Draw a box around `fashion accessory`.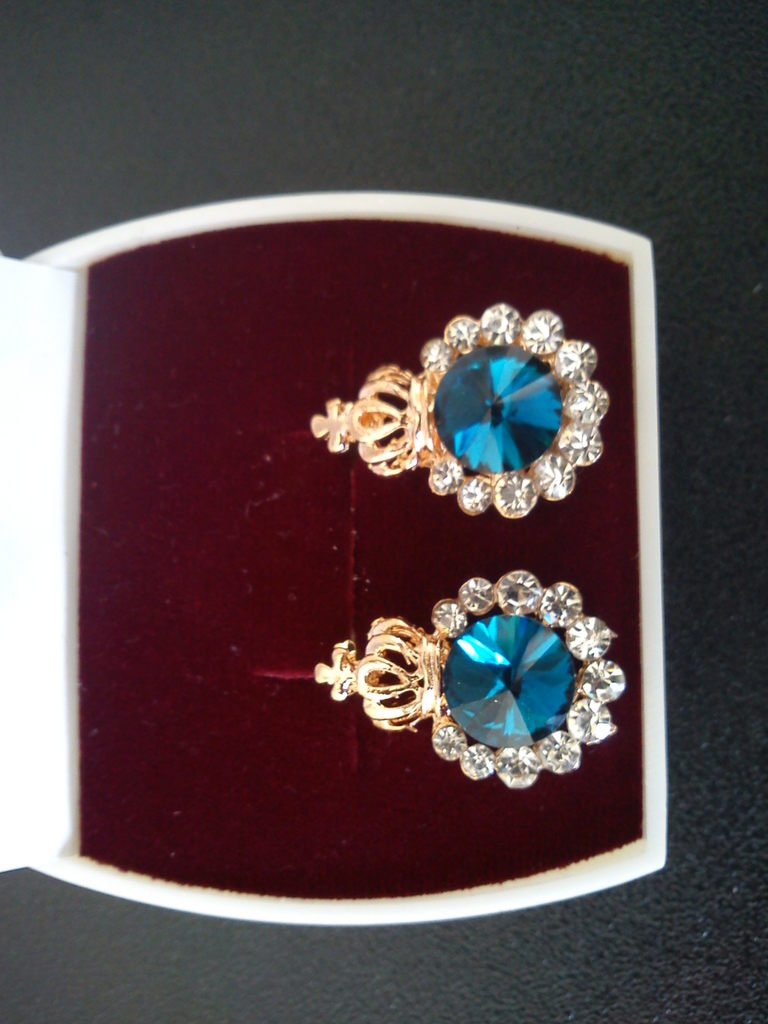
(310,303,609,520).
